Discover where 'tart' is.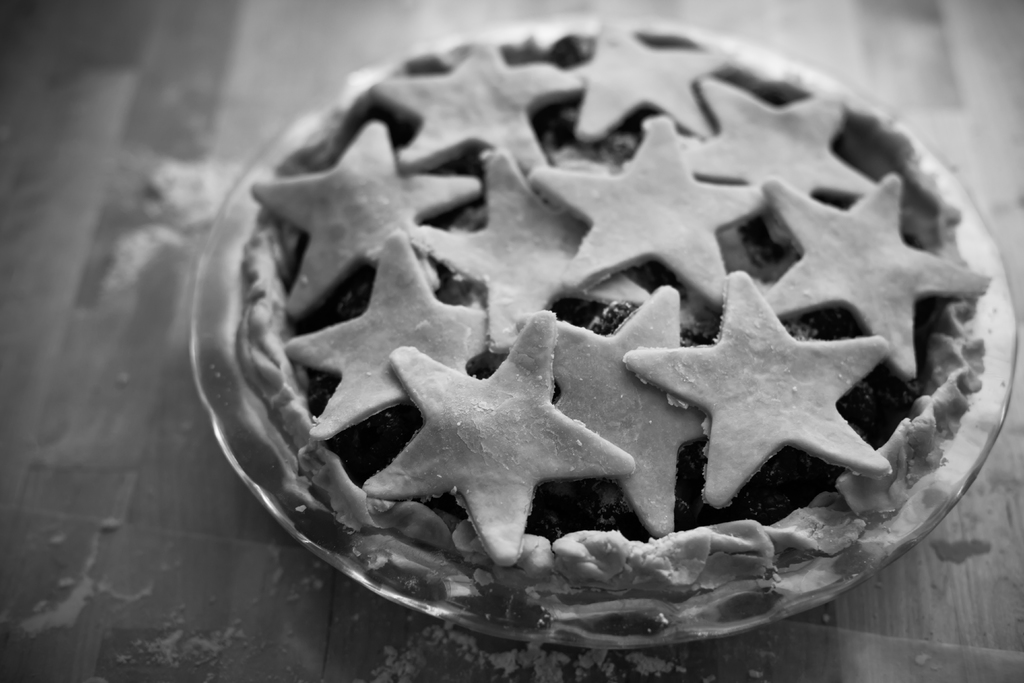
Discovered at bbox=(245, 19, 993, 591).
